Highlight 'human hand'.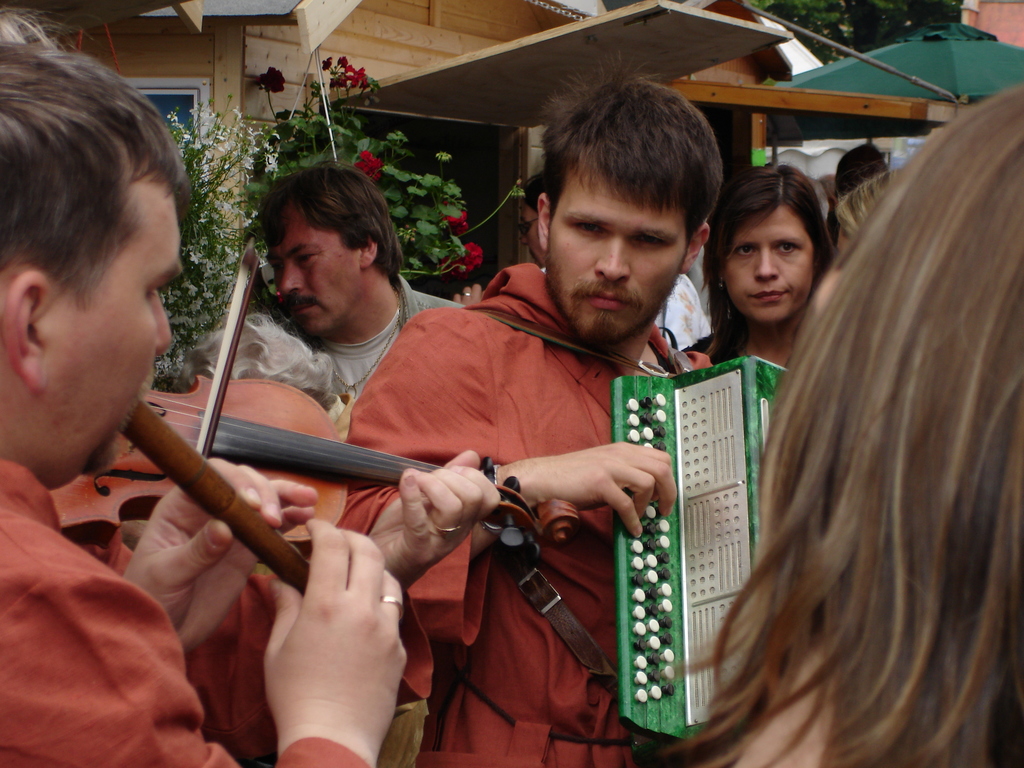
Highlighted region: left=120, top=455, right=321, bottom=657.
